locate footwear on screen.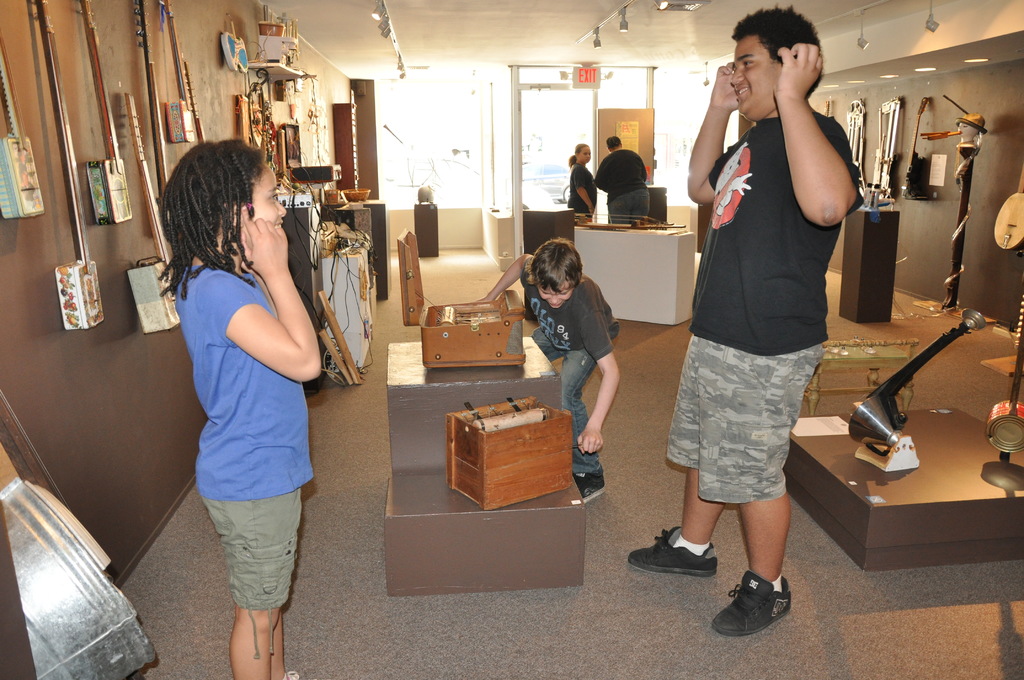
On screen at Rect(628, 523, 719, 577).
